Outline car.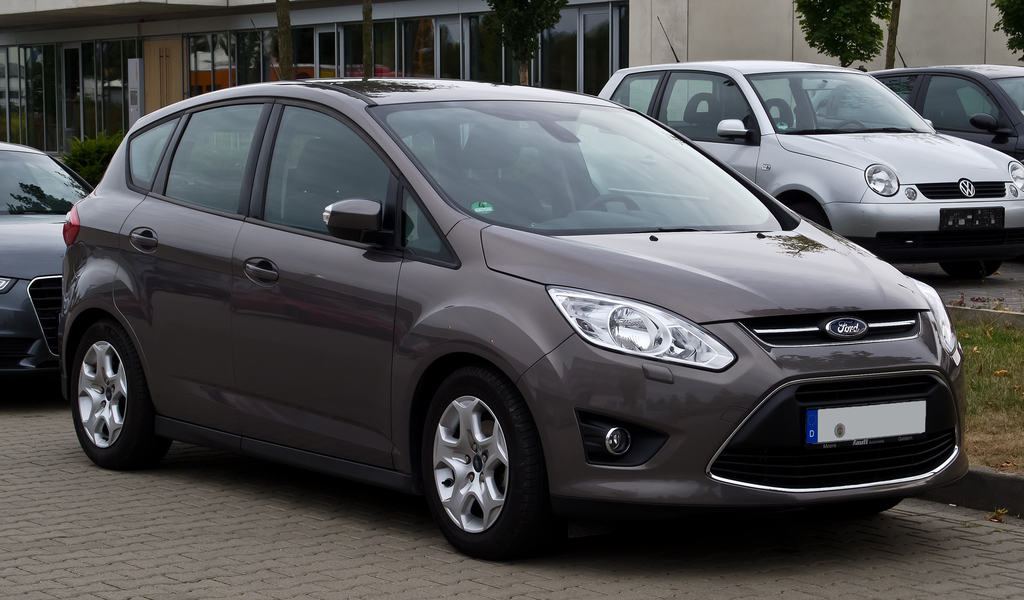
Outline: pyautogui.locateOnScreen(0, 144, 91, 396).
